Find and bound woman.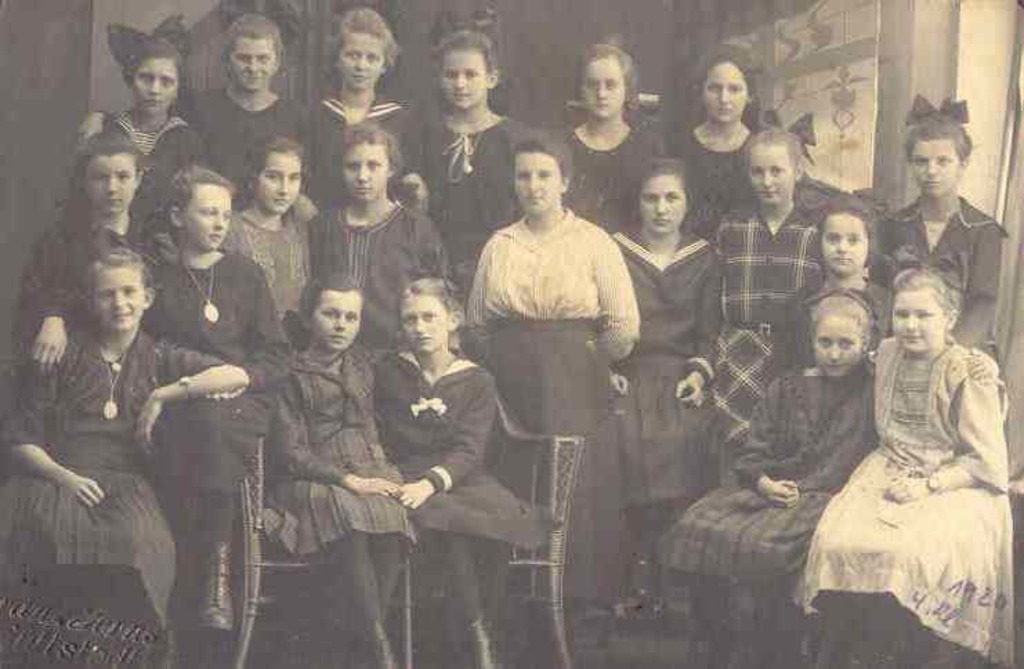
Bound: bbox=[460, 135, 641, 622].
